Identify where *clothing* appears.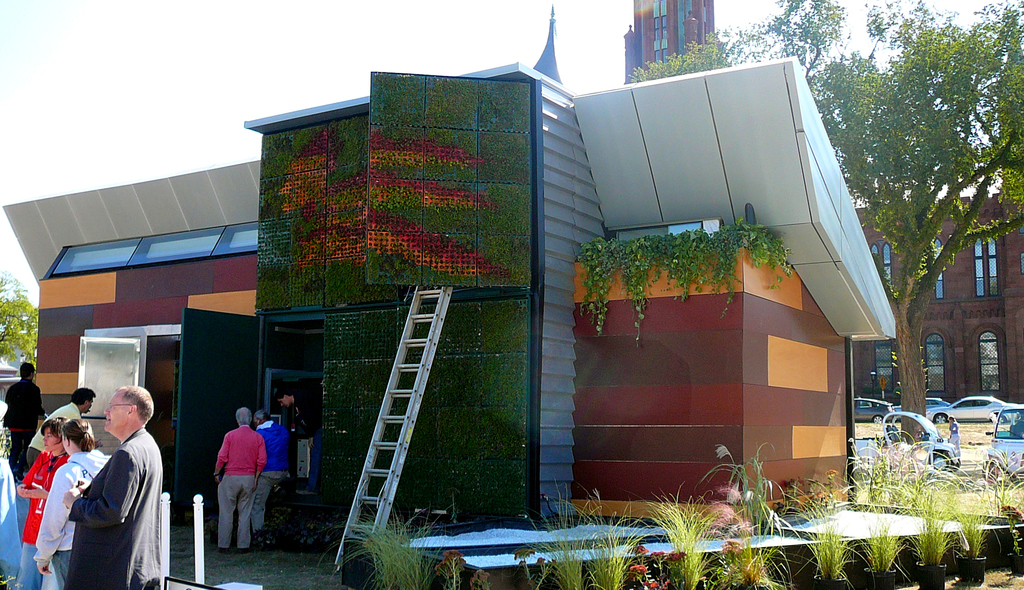
Appears at <bbox>15, 445, 65, 589</bbox>.
